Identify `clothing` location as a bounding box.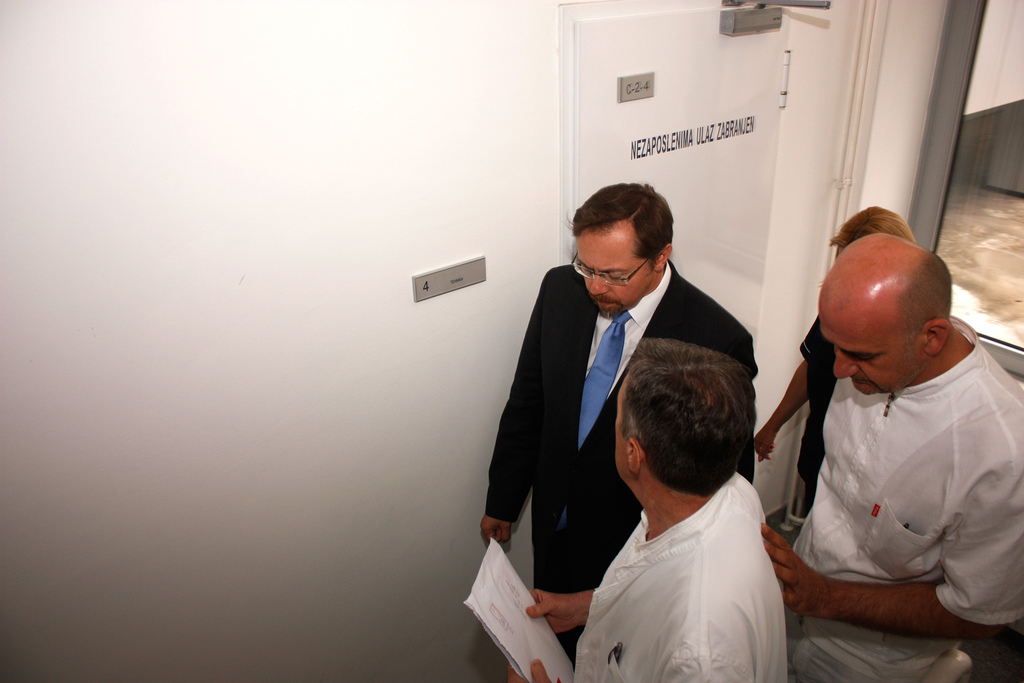
locate(790, 311, 834, 519).
